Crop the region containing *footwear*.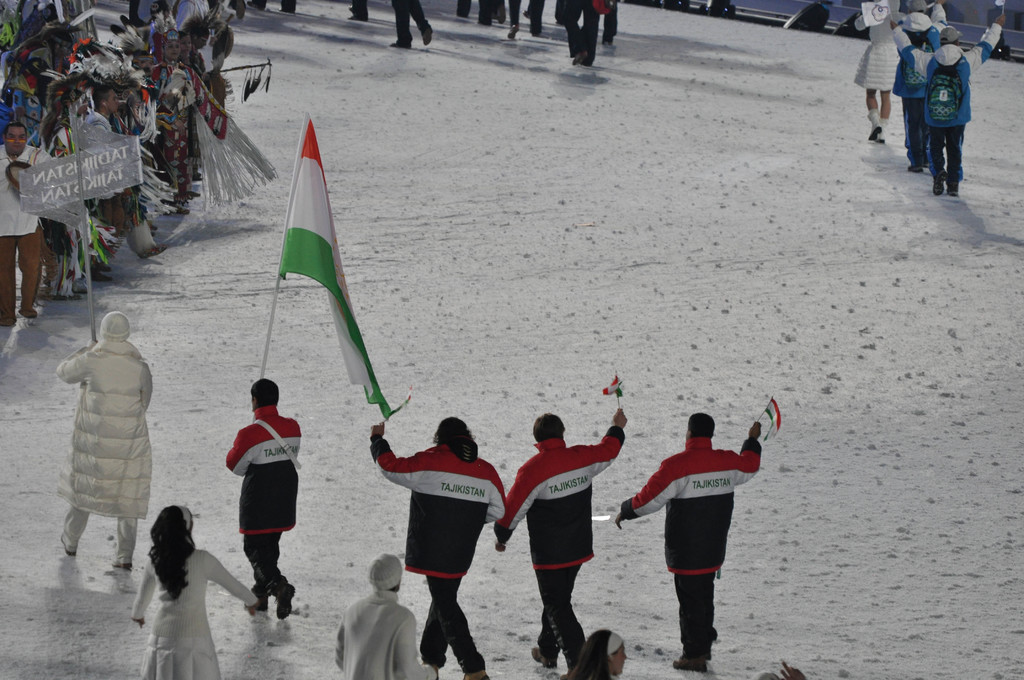
Crop region: bbox=[506, 22, 520, 40].
